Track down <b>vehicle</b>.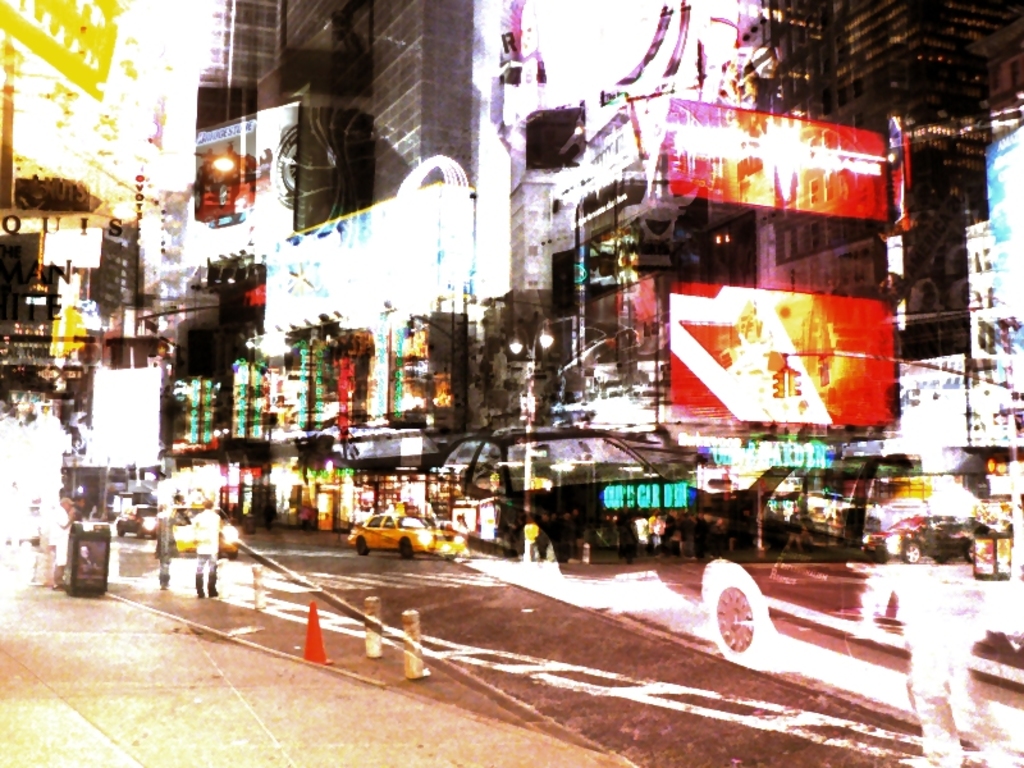
Tracked to x1=347, y1=511, x2=468, y2=561.
